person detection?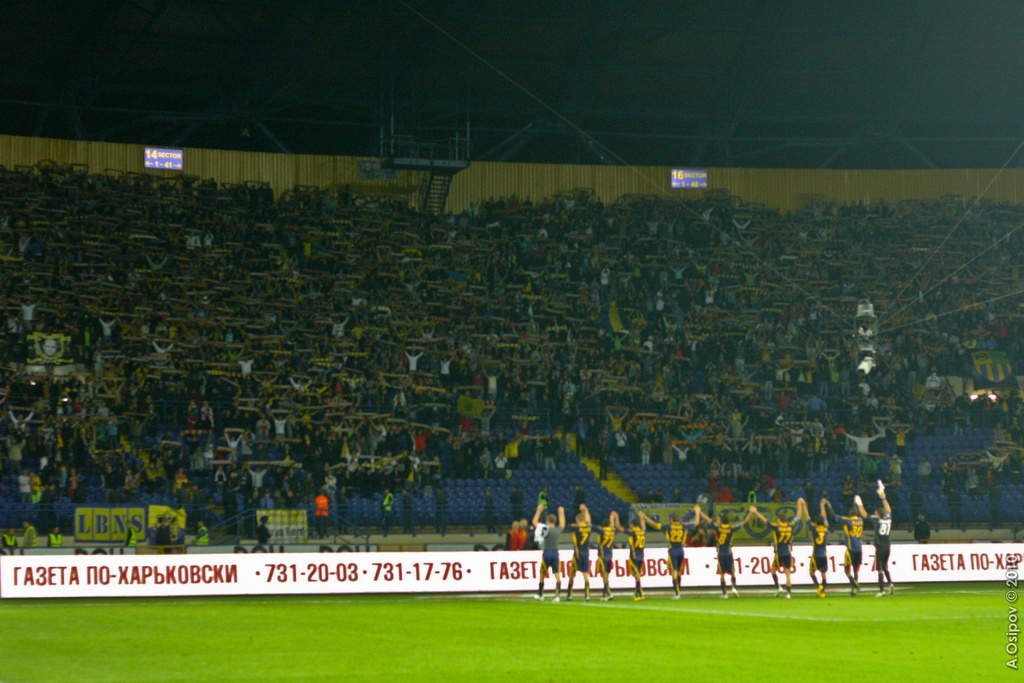
(left=529, top=504, right=565, bottom=601)
